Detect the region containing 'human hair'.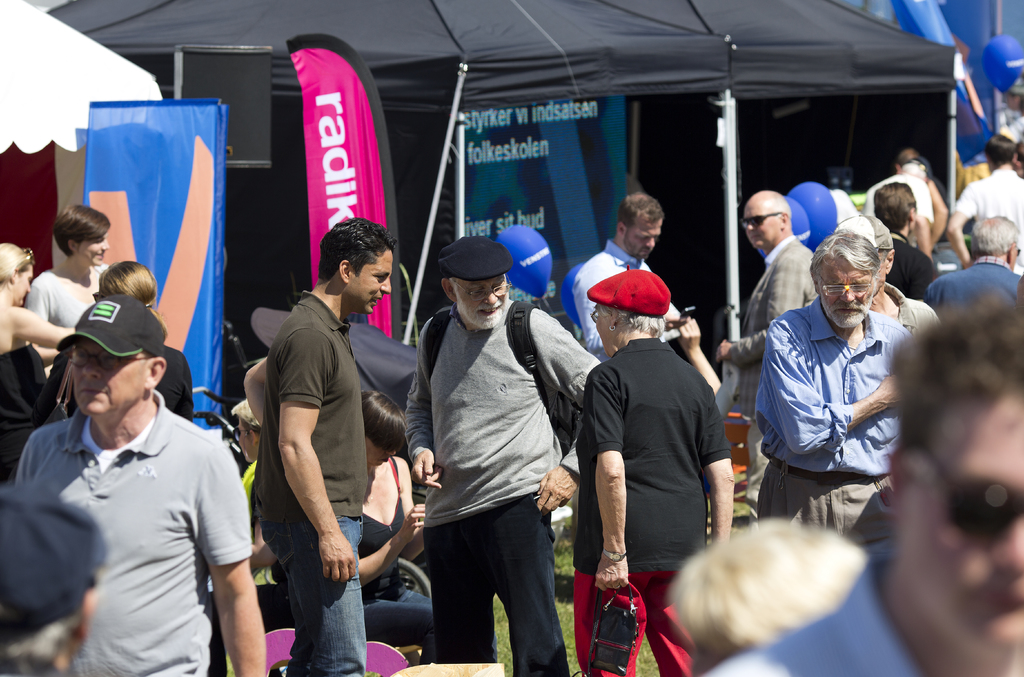
[616, 191, 662, 233].
